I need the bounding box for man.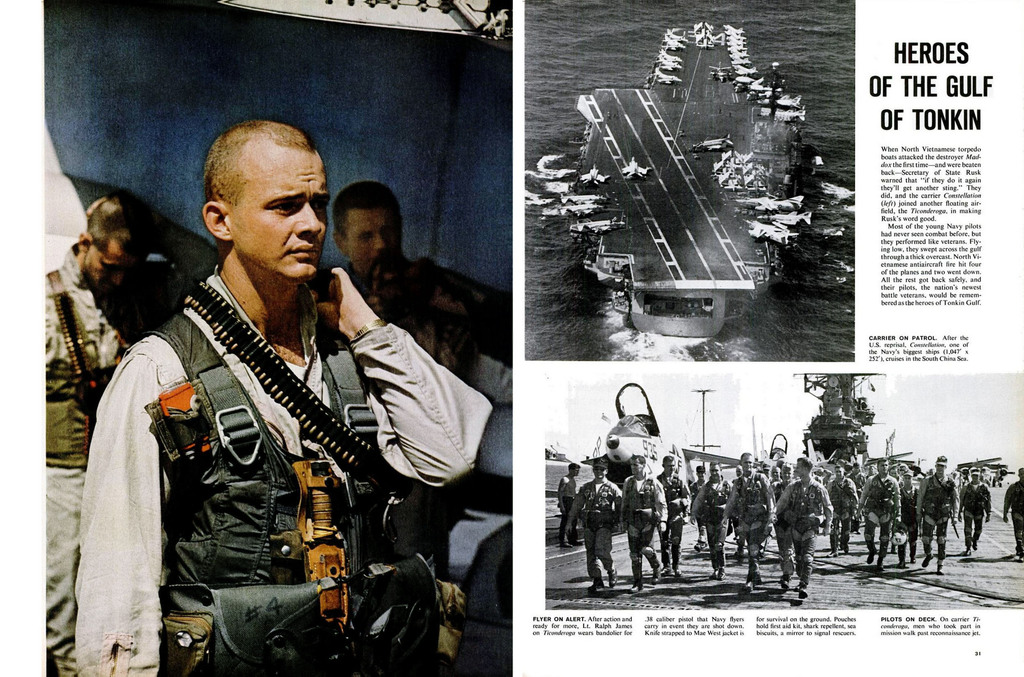
Here it is: [x1=43, y1=189, x2=184, y2=676].
